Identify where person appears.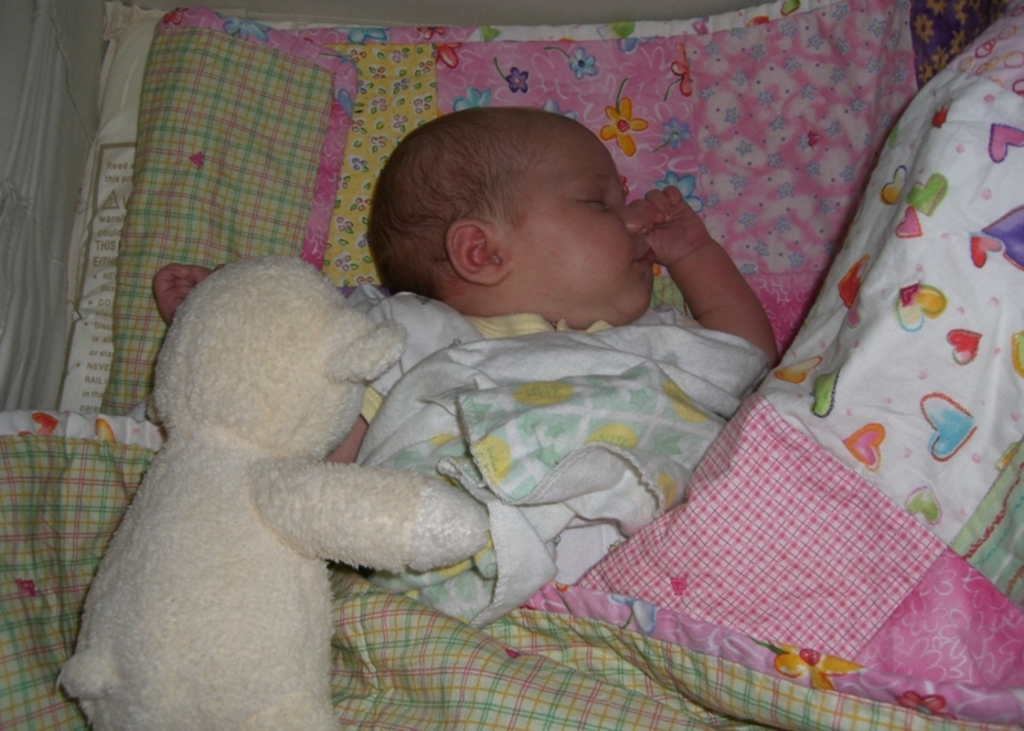
Appears at [326,108,777,626].
